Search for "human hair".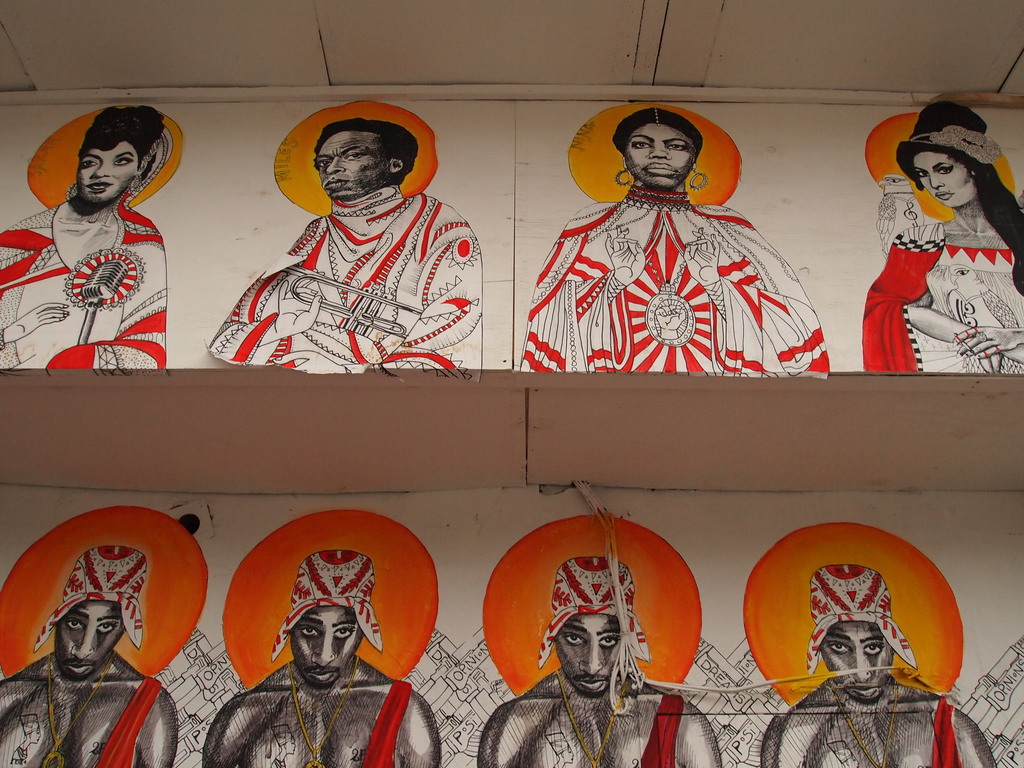
Found at box(319, 604, 353, 617).
